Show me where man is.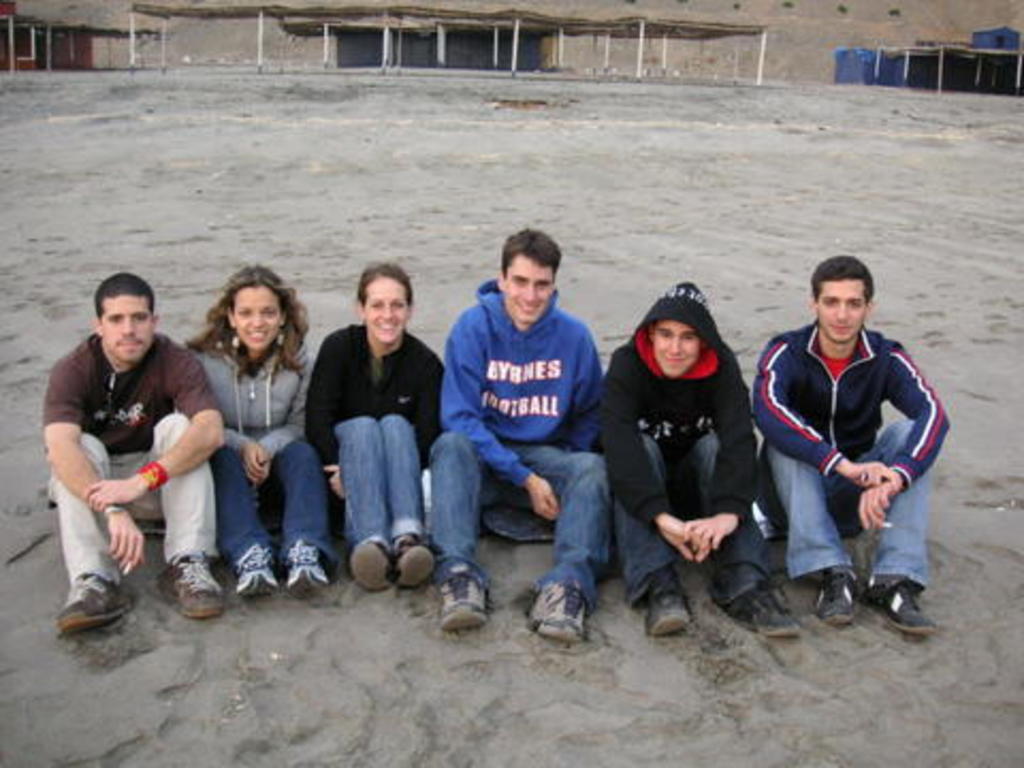
man is at Rect(422, 226, 608, 649).
